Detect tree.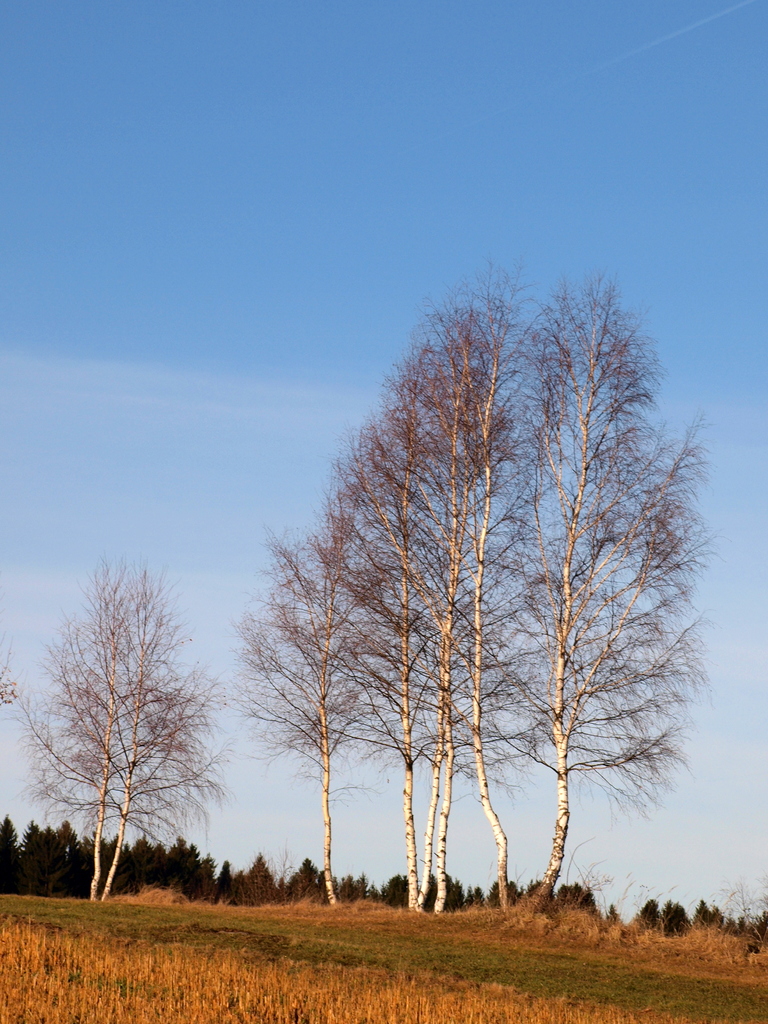
Detected at [691,896,724,929].
